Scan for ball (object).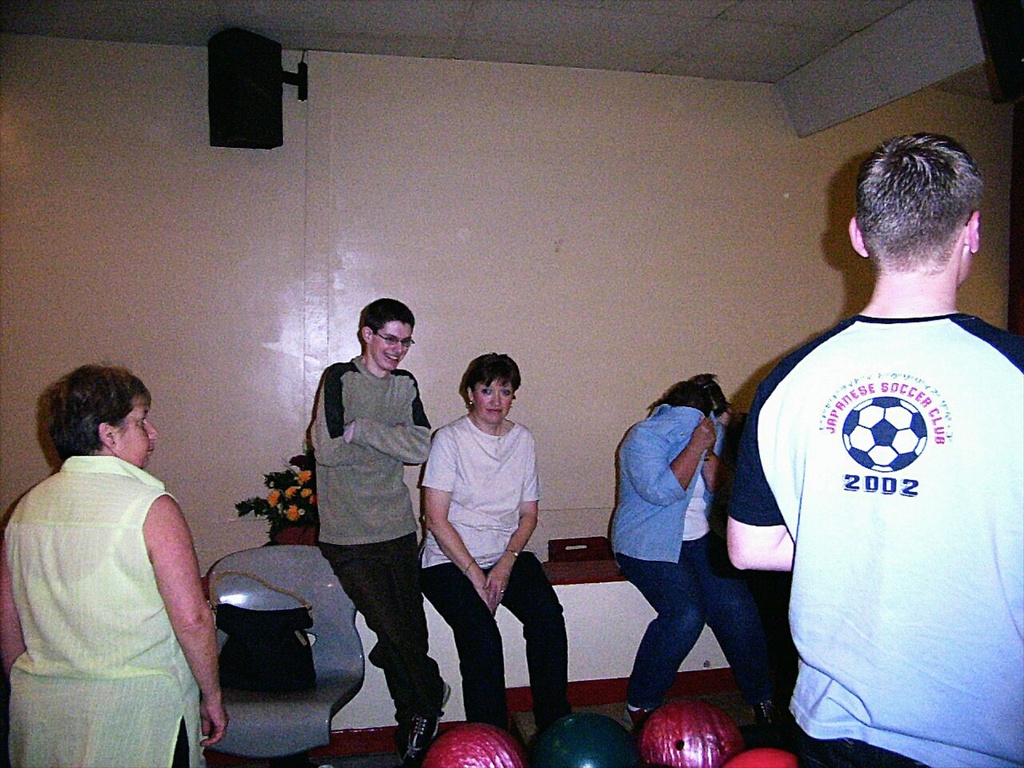
Scan result: left=424, top=726, right=518, bottom=767.
